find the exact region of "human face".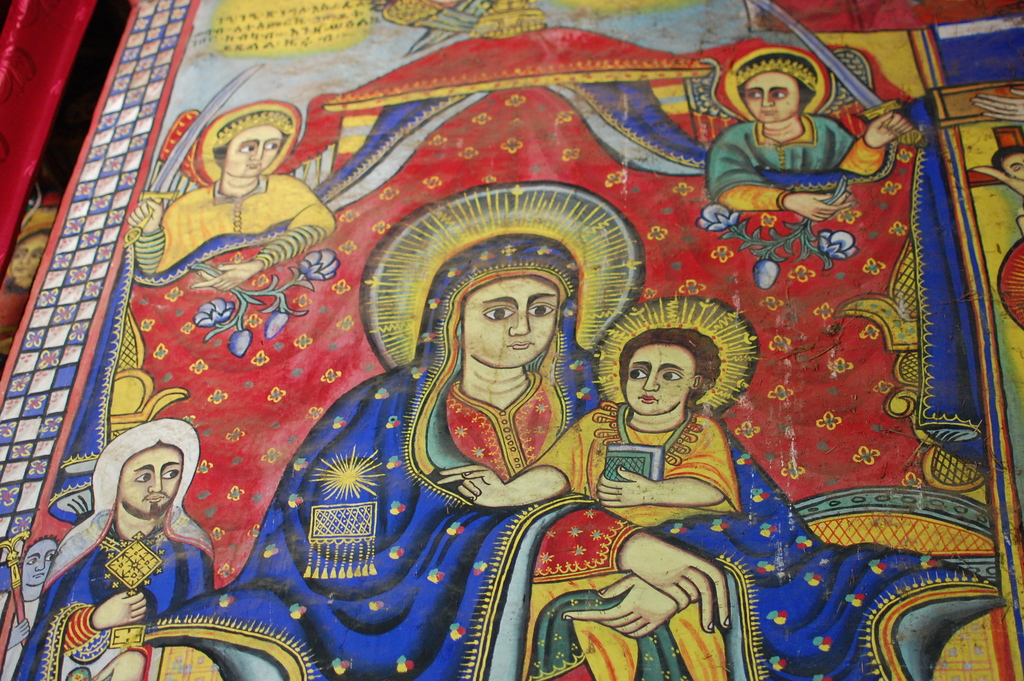
Exact region: 631,343,691,416.
